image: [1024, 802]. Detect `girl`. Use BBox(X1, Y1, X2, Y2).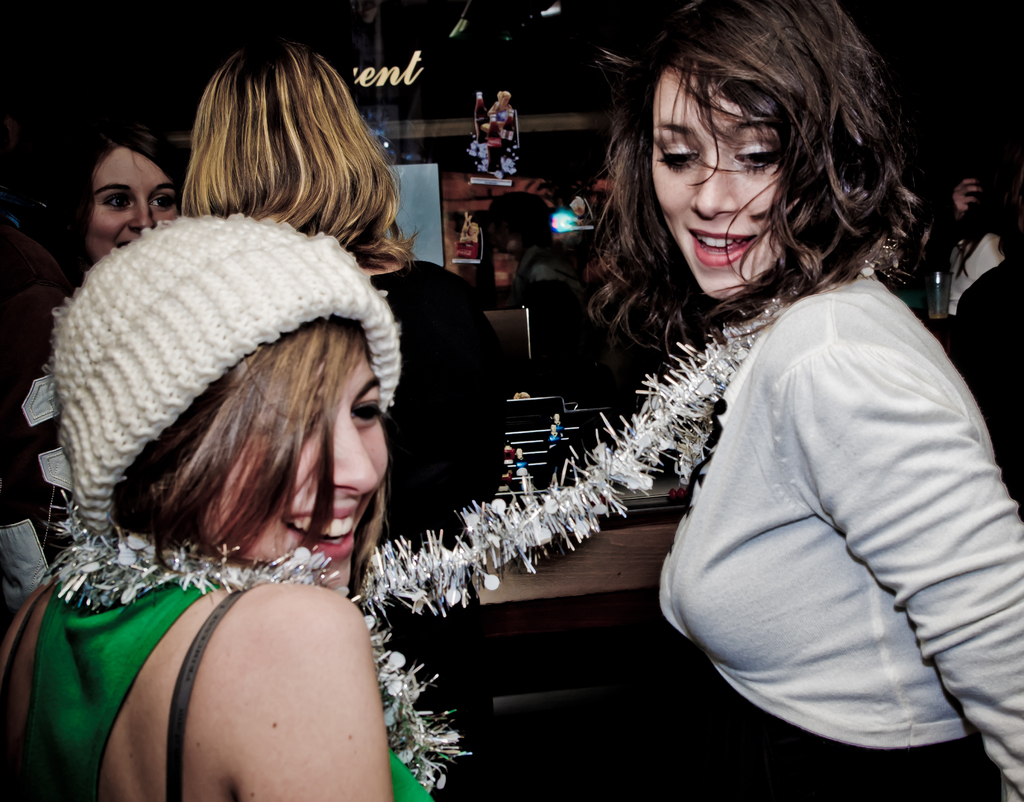
BBox(0, 209, 436, 801).
